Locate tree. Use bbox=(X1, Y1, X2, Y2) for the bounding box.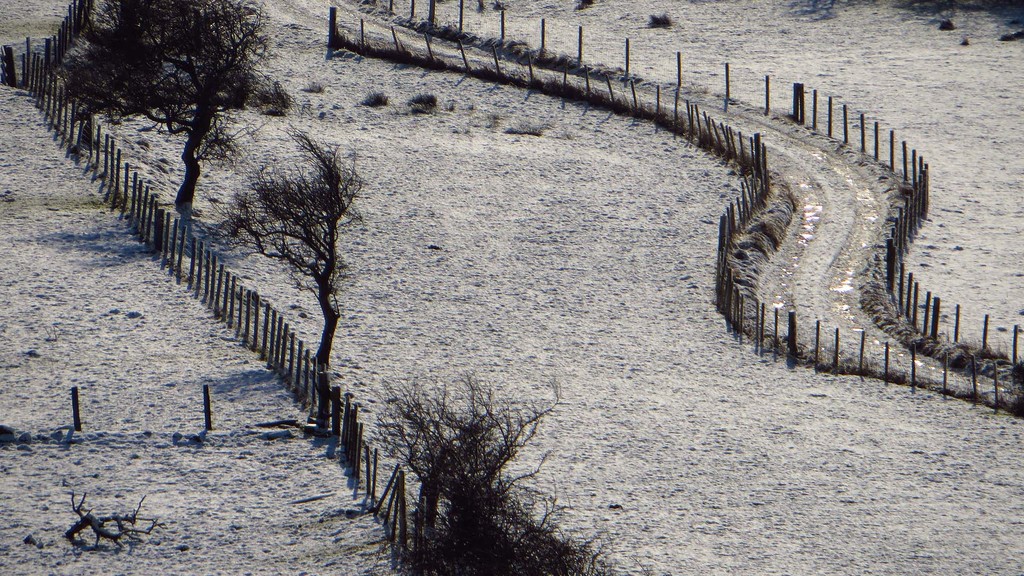
bbox=(191, 118, 371, 383).
